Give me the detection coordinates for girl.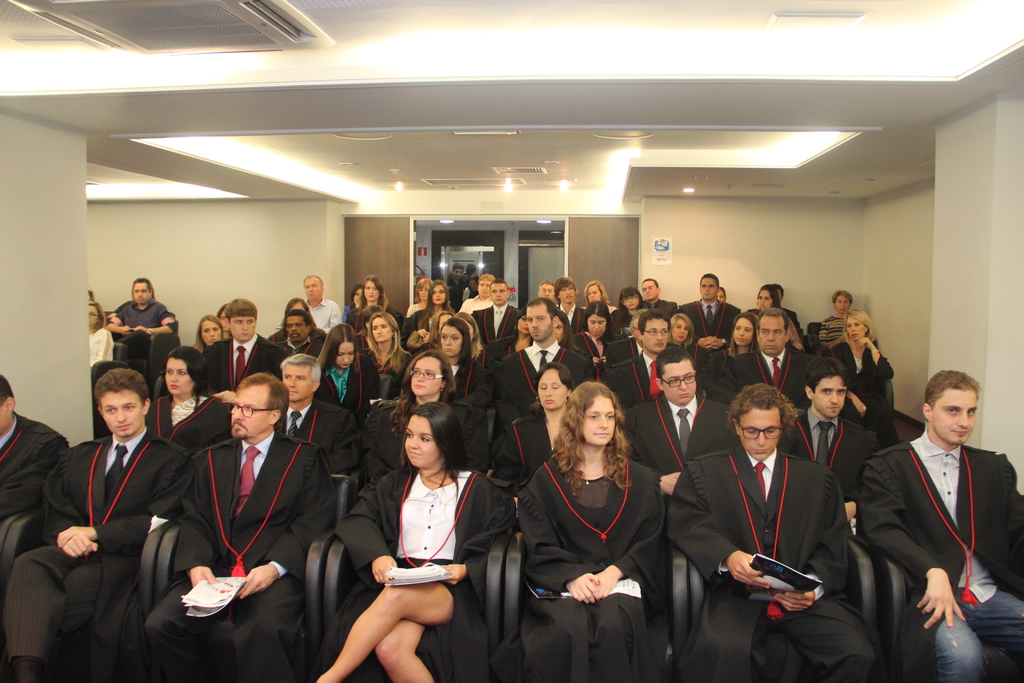
<bbox>363, 309, 411, 374</bbox>.
